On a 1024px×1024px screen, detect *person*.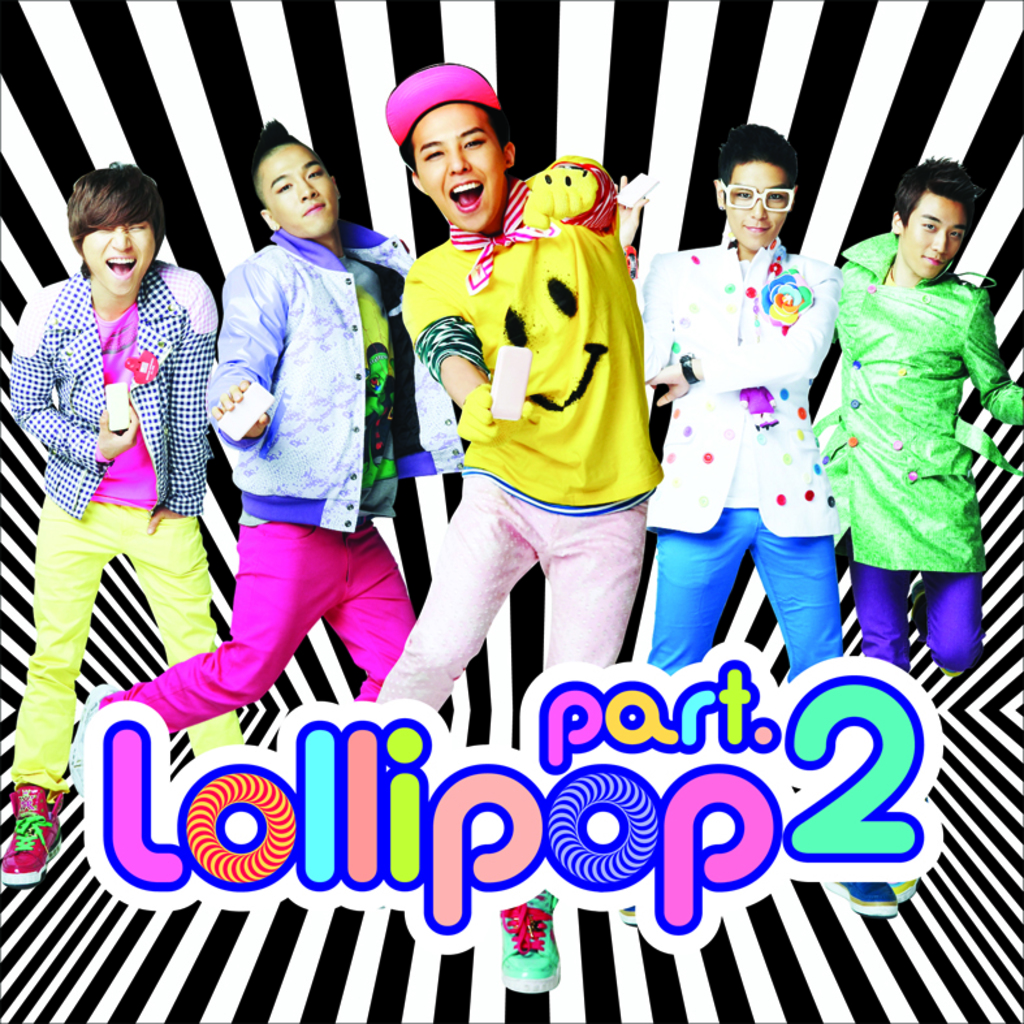
select_region(68, 107, 407, 803).
